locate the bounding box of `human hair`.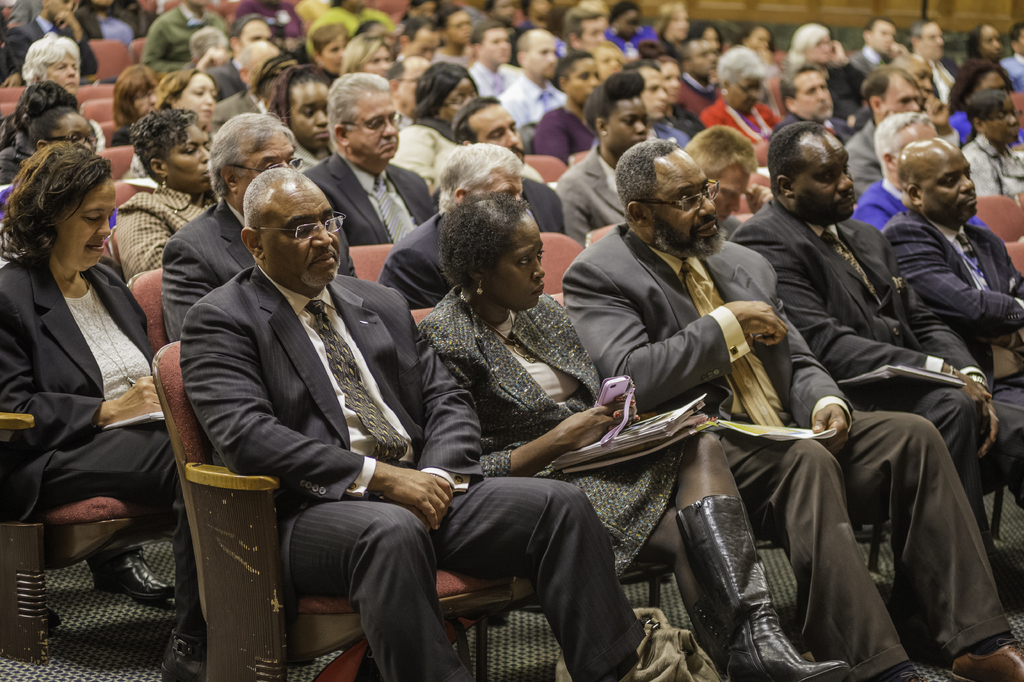
Bounding box: detection(552, 51, 596, 90).
